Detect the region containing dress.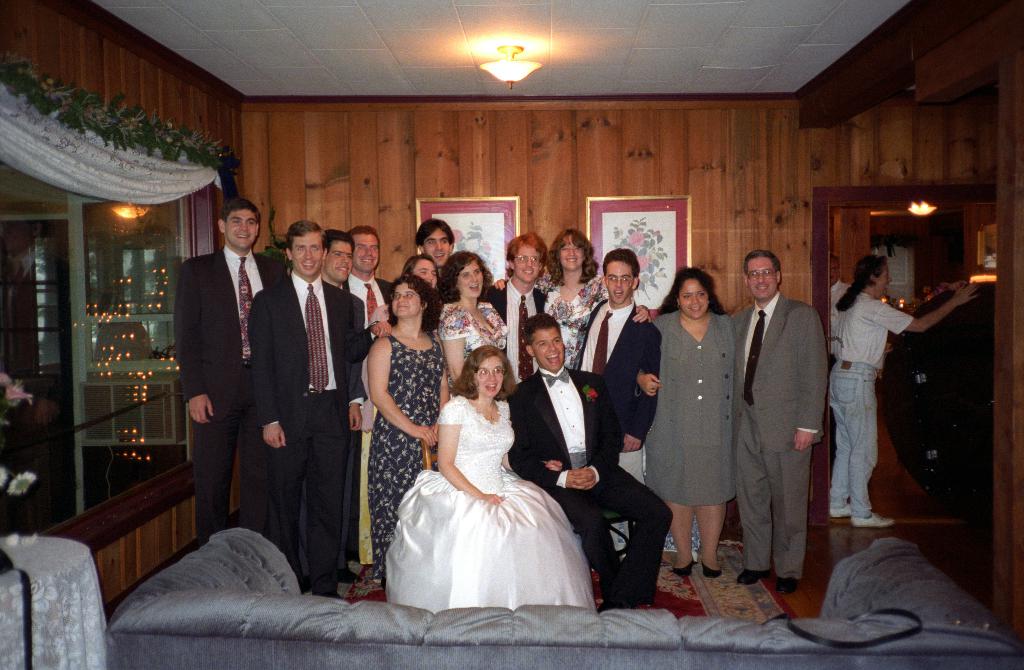
{"left": 532, "top": 272, "right": 610, "bottom": 370}.
